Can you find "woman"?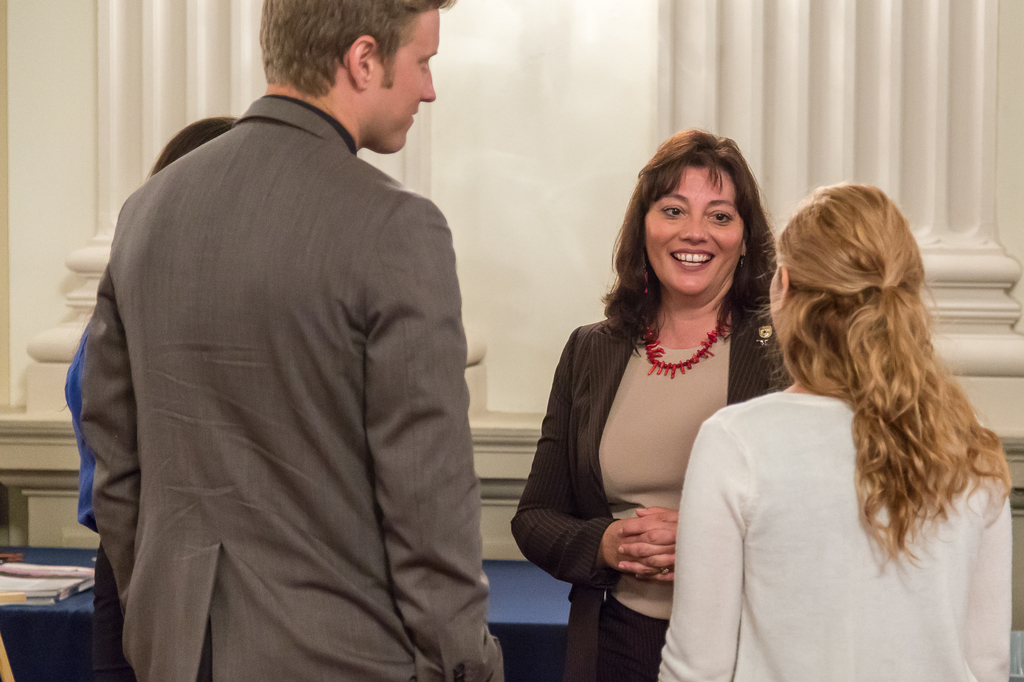
Yes, bounding box: bbox=(658, 178, 1016, 681).
